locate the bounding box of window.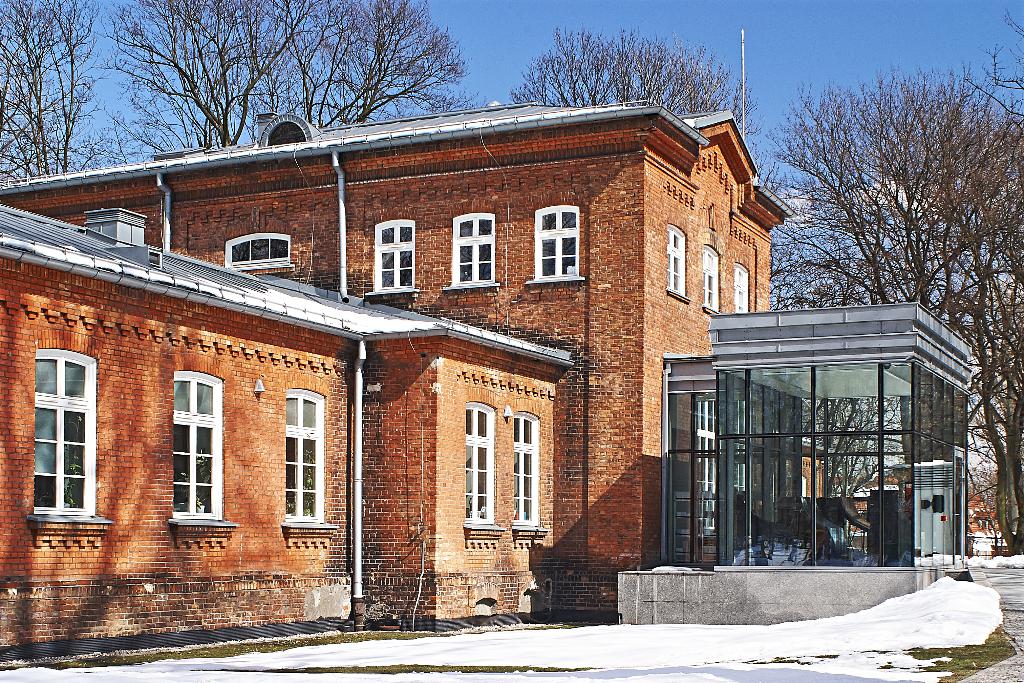
Bounding box: x1=289 y1=392 x2=328 y2=521.
